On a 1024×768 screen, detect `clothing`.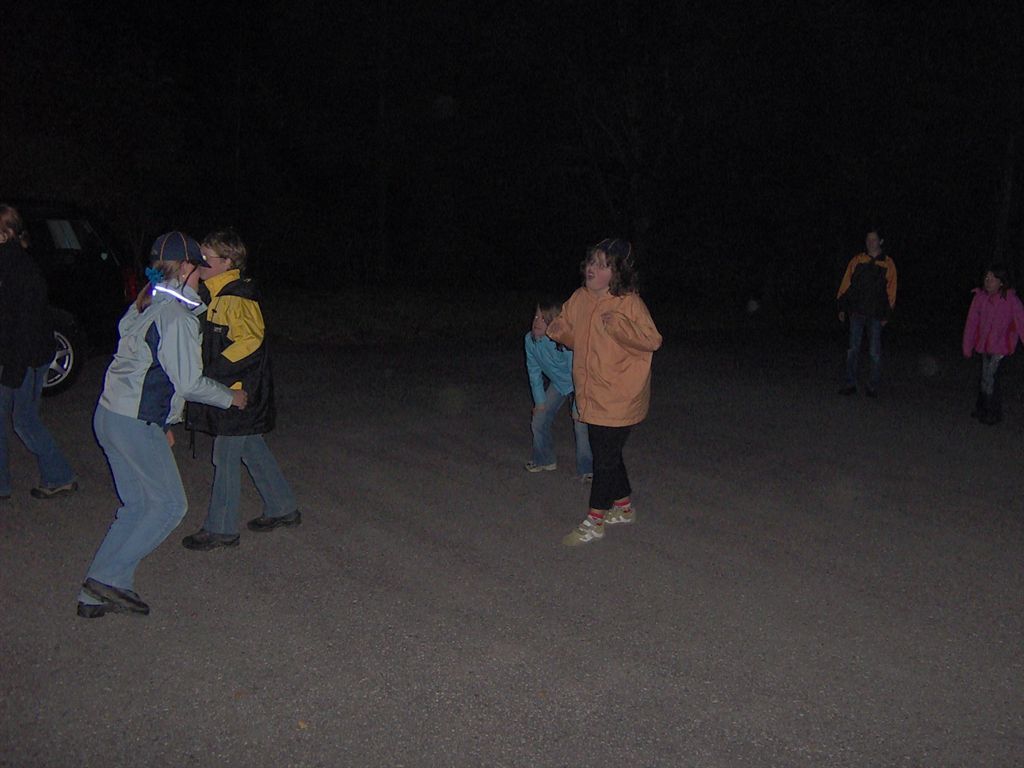
536, 252, 667, 501.
